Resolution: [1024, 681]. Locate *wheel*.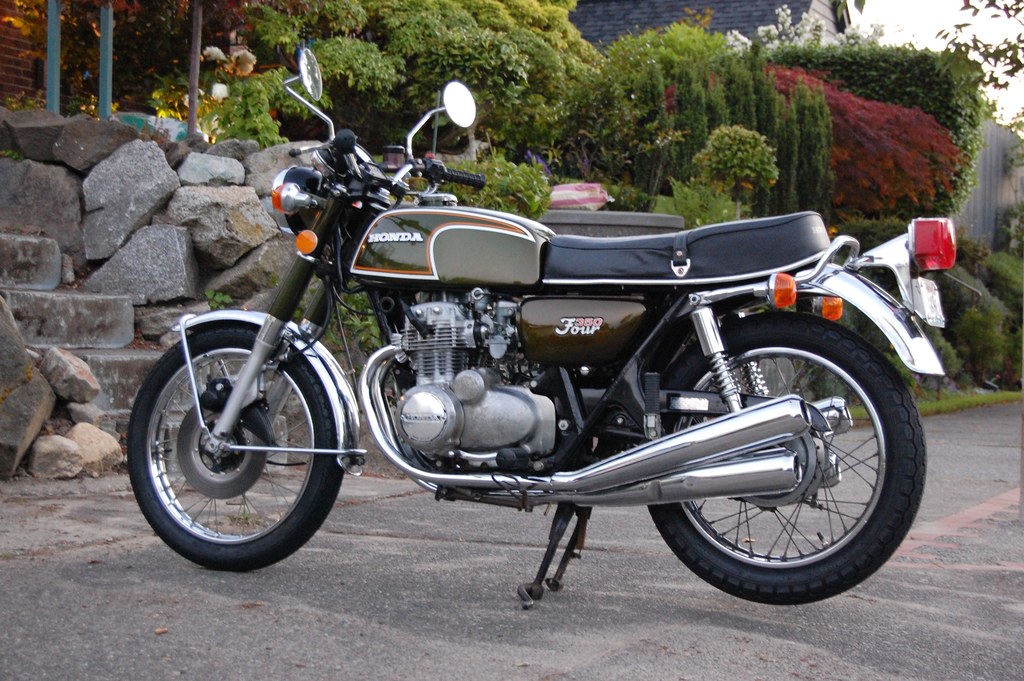
(left=129, top=324, right=345, bottom=567).
